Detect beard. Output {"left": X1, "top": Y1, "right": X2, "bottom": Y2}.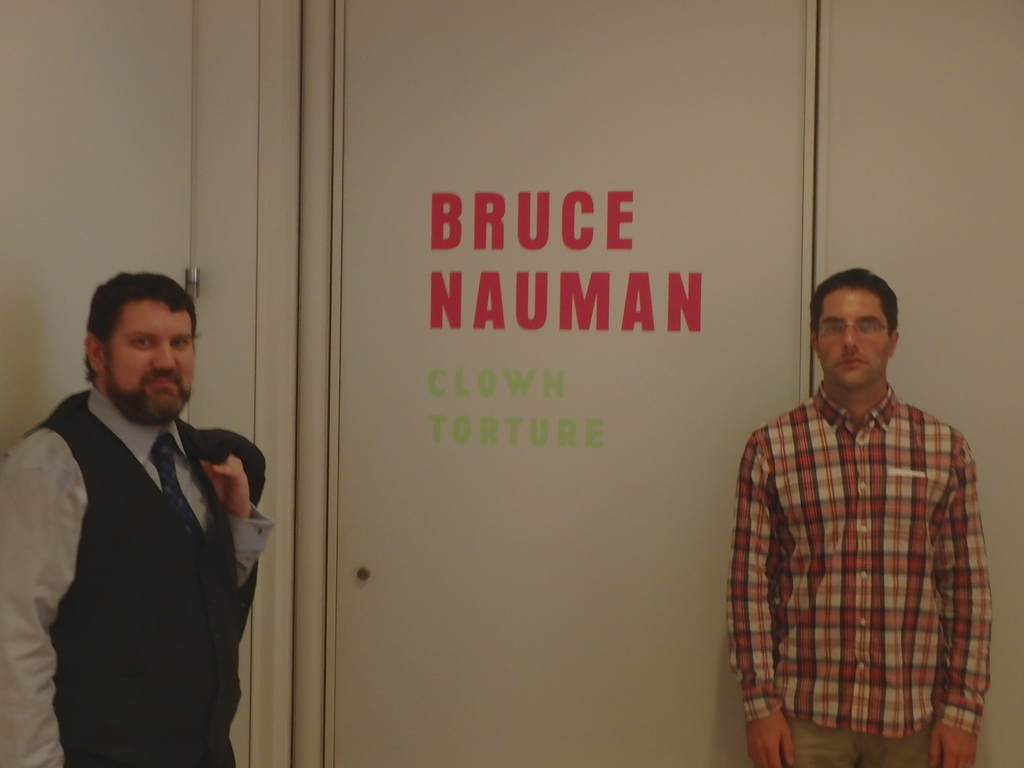
{"left": 104, "top": 369, "right": 195, "bottom": 428}.
